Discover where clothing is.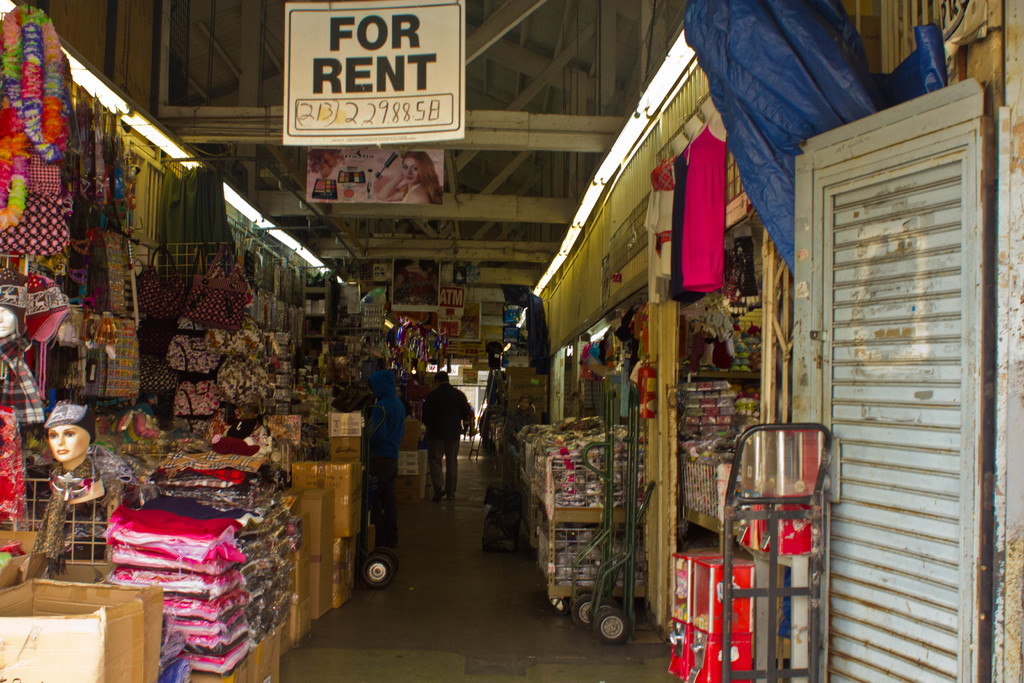
Discovered at 371/460/397/552.
